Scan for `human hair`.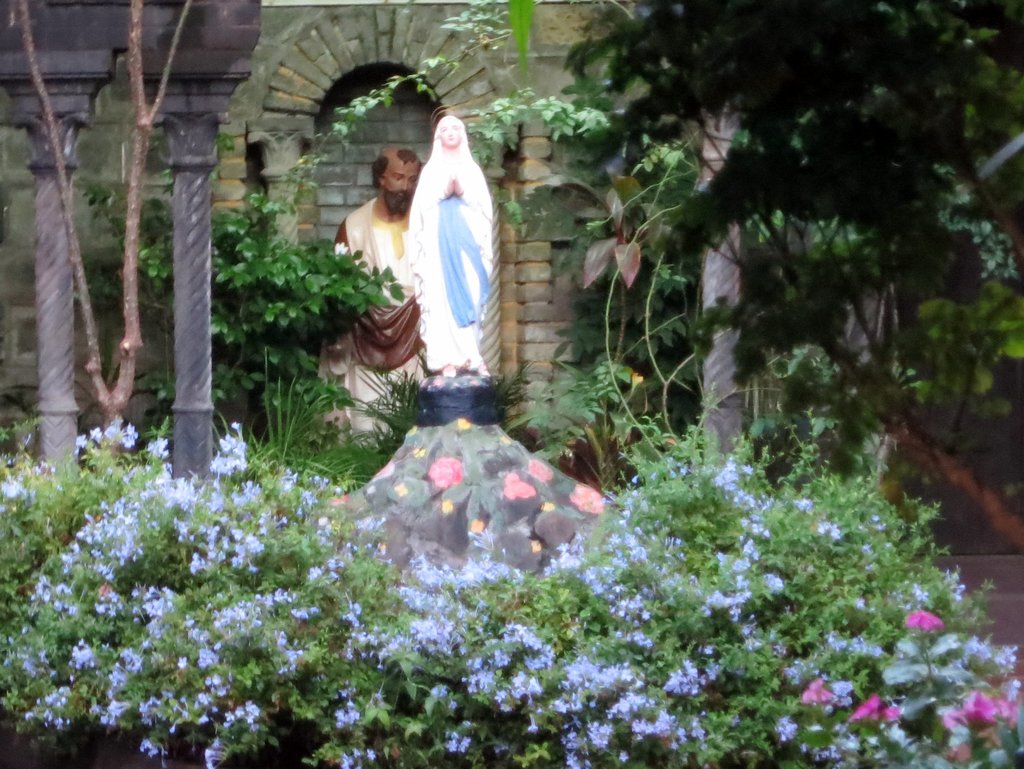
Scan result: [431, 117, 472, 174].
